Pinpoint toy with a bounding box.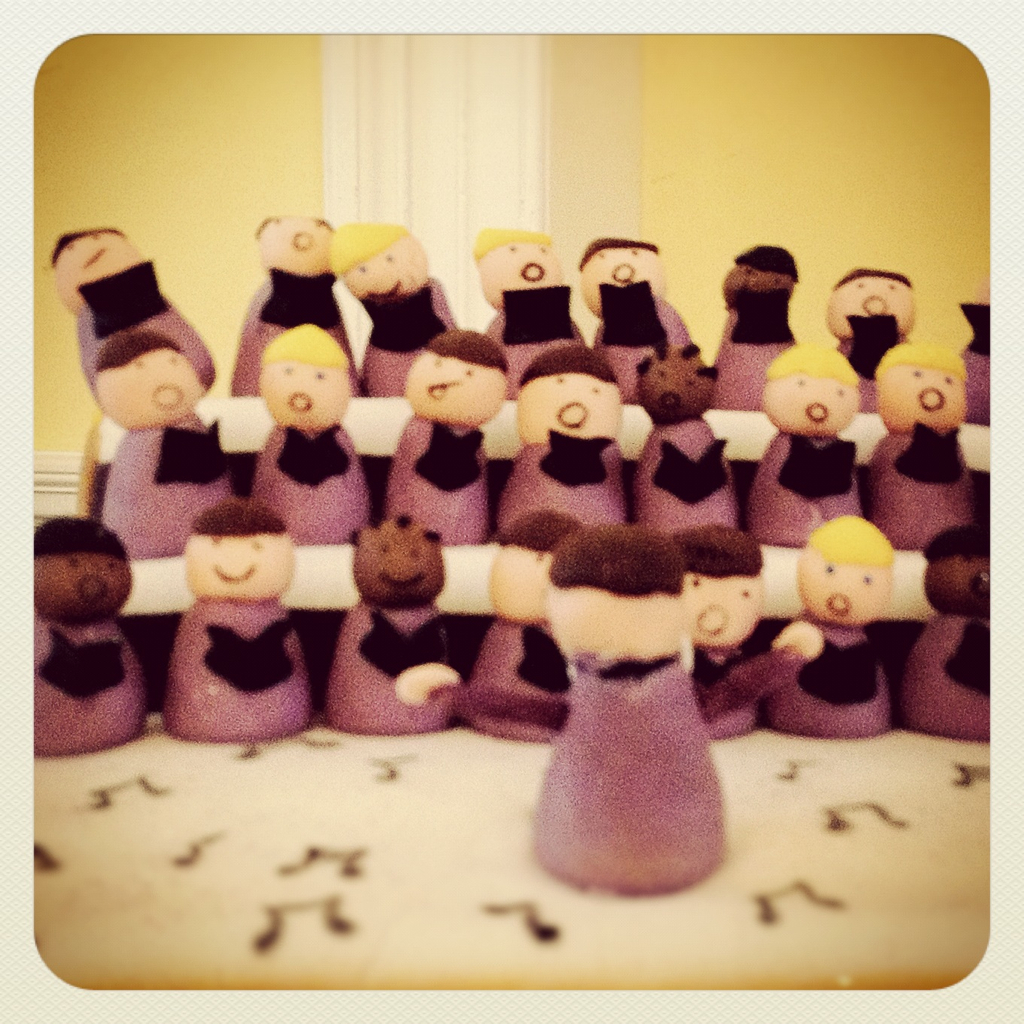
[x1=534, y1=522, x2=731, y2=900].
